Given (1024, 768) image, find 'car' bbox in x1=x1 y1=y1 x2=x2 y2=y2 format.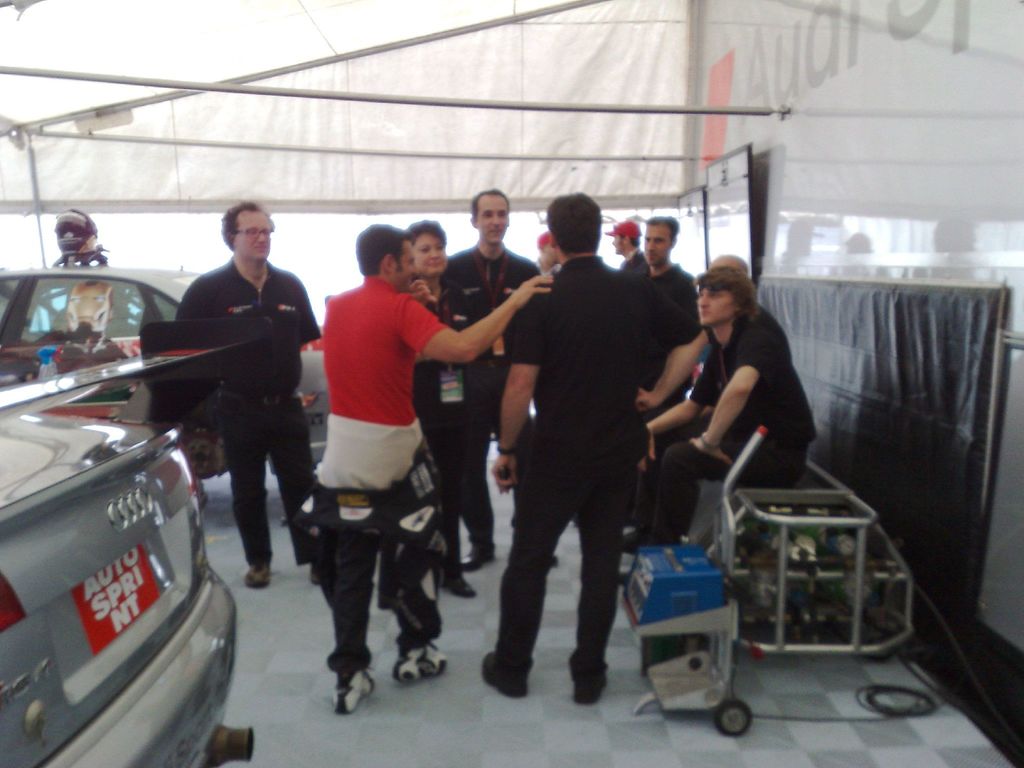
x1=0 y1=409 x2=260 y2=767.
